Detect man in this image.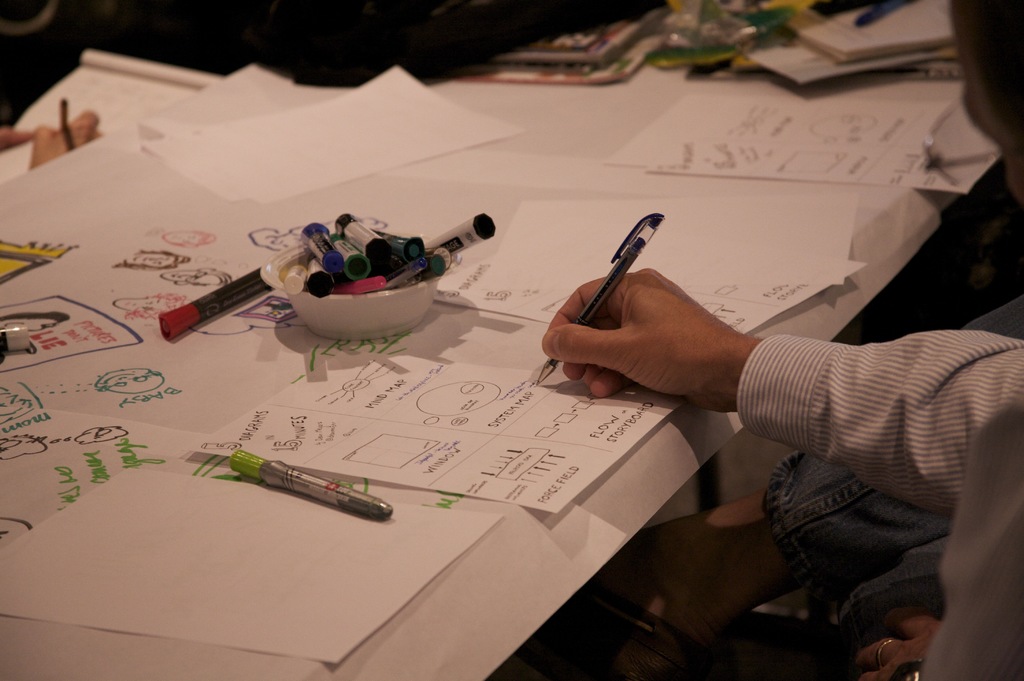
Detection: detection(537, 0, 1023, 680).
